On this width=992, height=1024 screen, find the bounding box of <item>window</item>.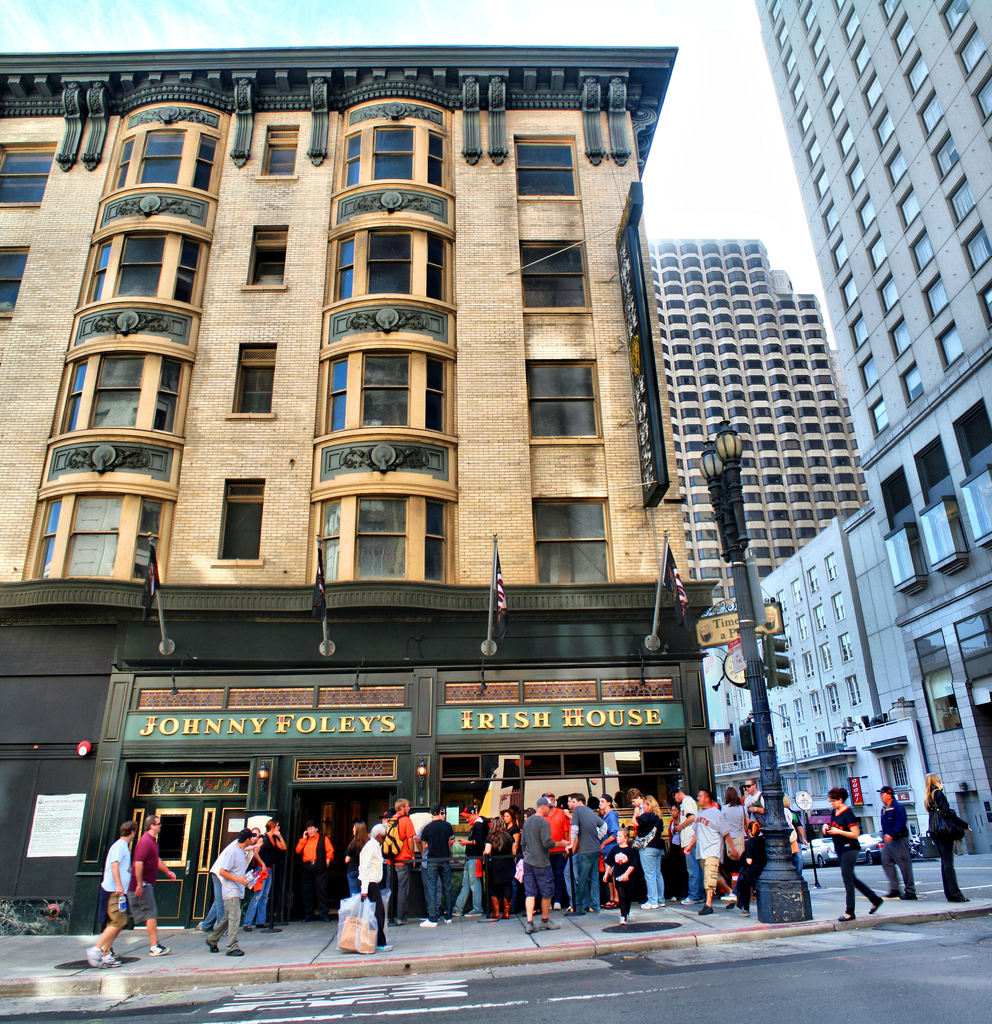
Bounding box: crop(861, 70, 891, 108).
